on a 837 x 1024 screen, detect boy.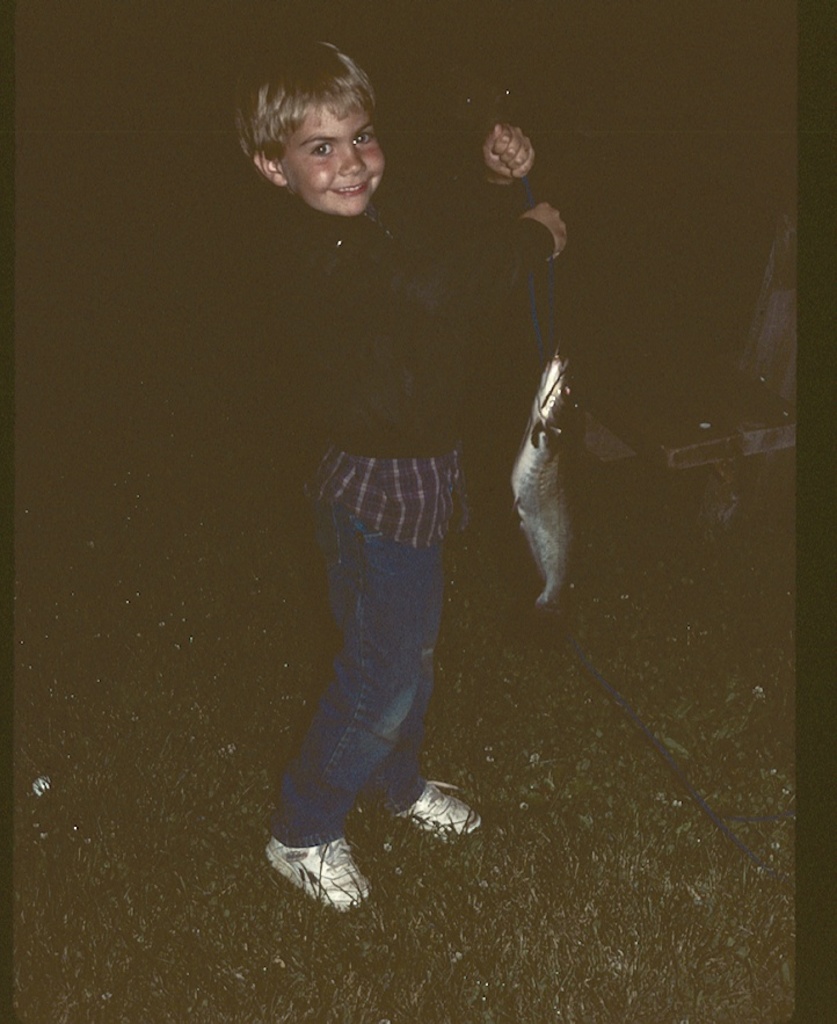
box(195, 66, 563, 935).
